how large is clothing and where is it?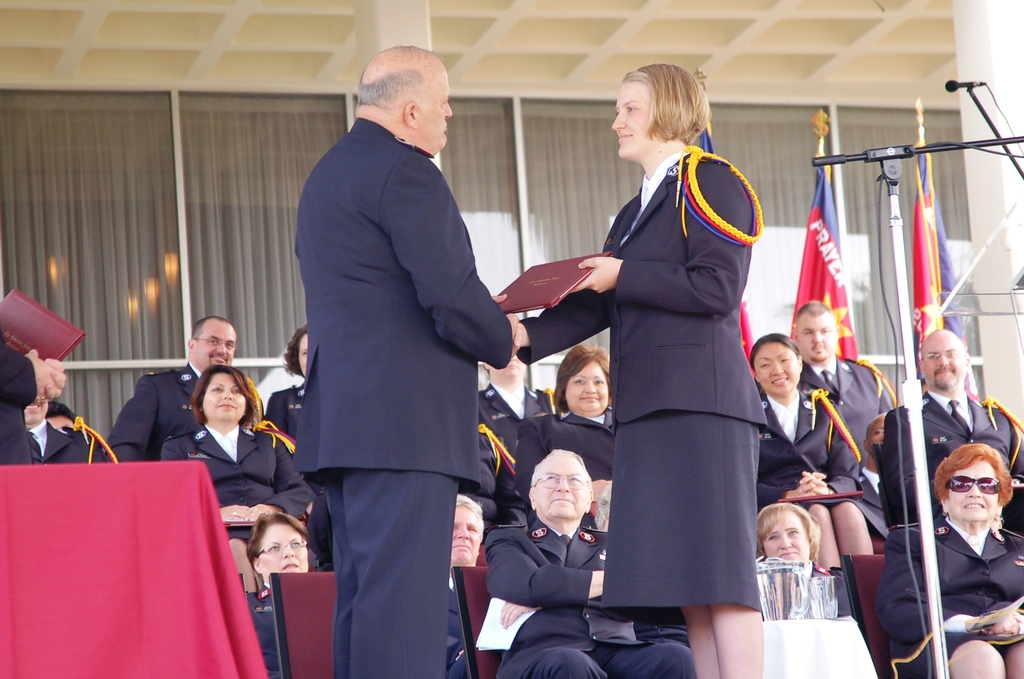
Bounding box: 560/141/788/653.
